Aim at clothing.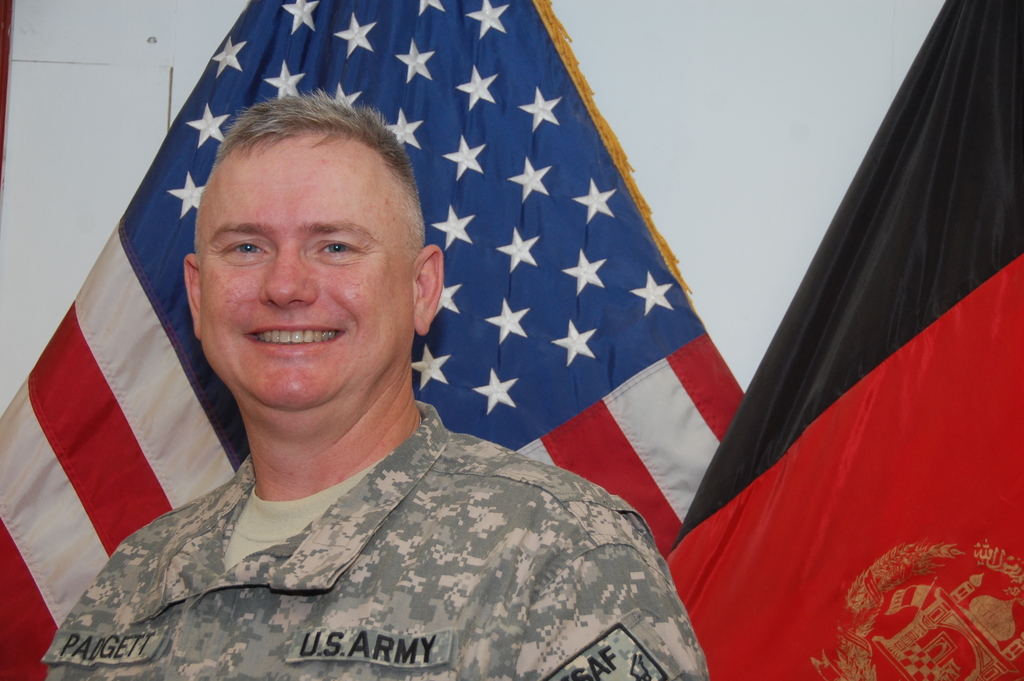
Aimed at 35:400:756:678.
